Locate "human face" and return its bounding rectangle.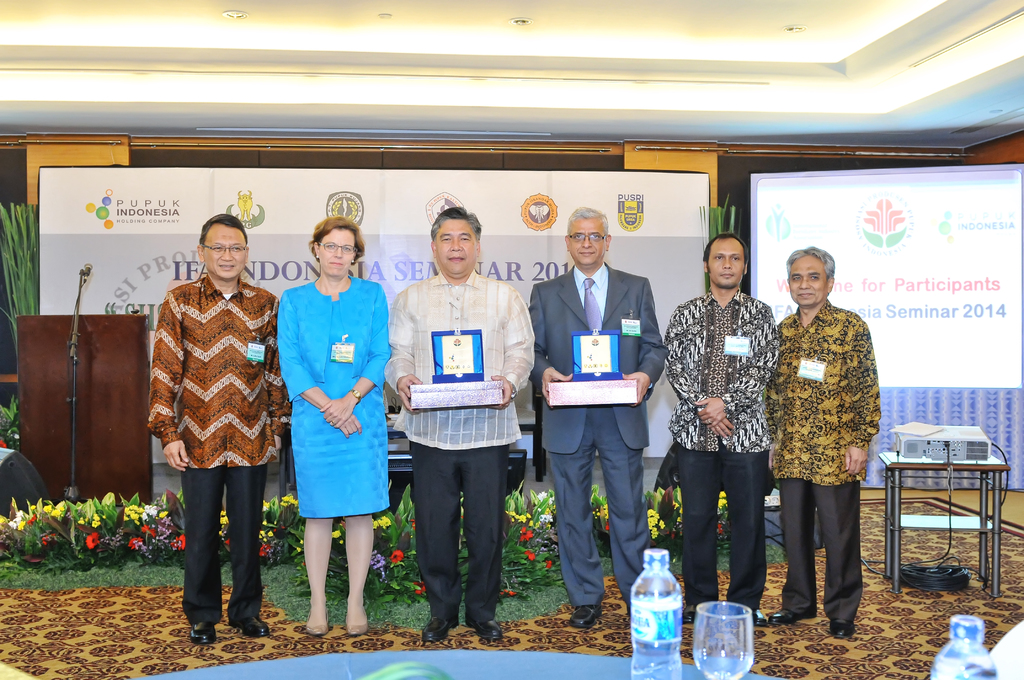
<region>709, 239, 744, 288</region>.
